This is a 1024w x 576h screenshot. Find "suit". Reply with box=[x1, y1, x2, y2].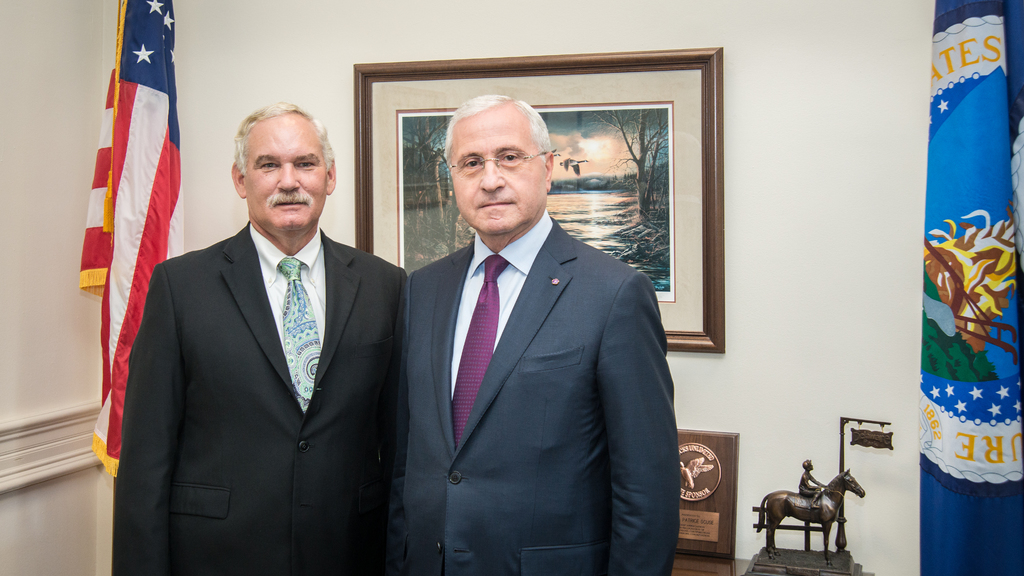
box=[113, 221, 410, 575].
